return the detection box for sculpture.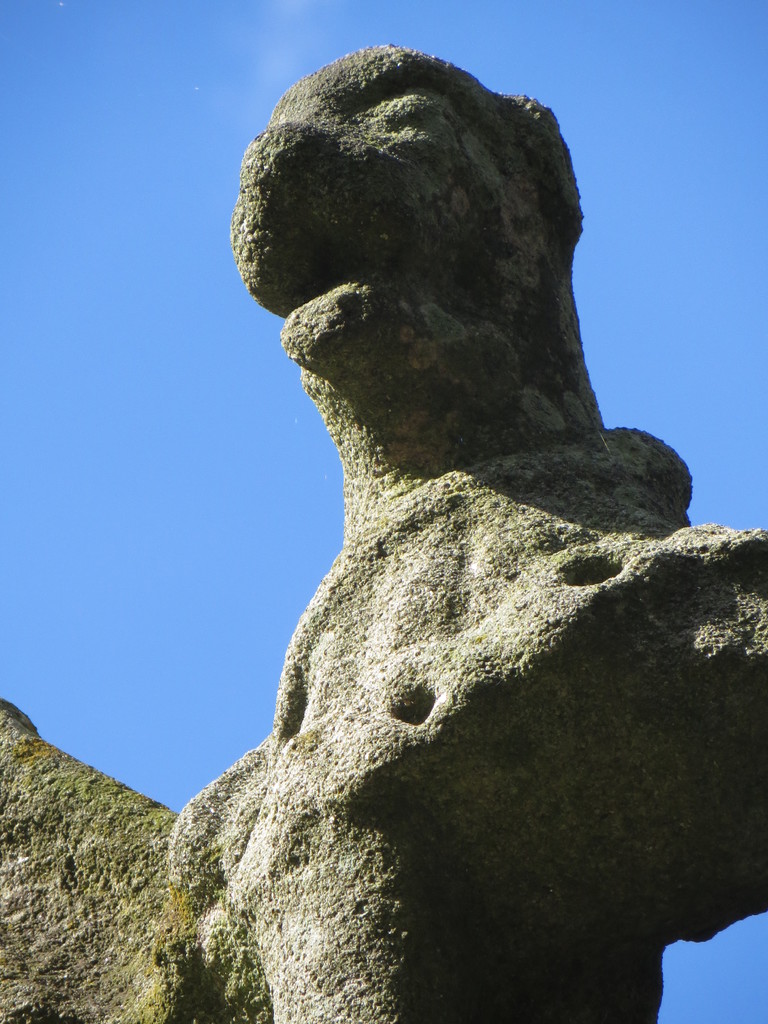
(111,24,729,1007).
